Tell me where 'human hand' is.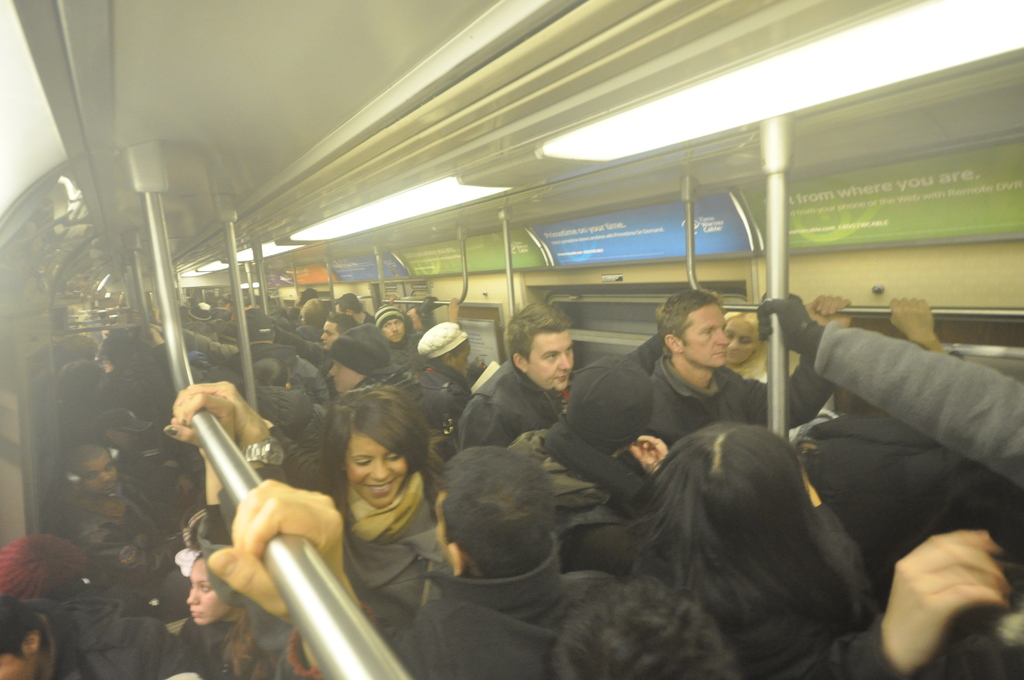
'human hand' is at [left=635, top=434, right=673, bottom=466].
